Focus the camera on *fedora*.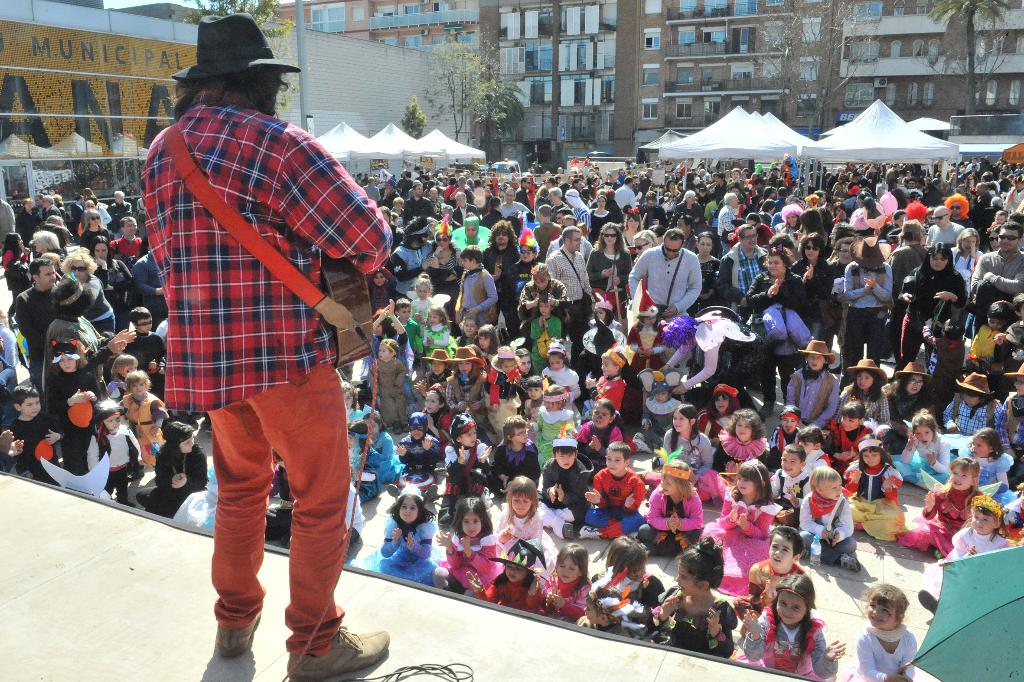
Focus region: left=55, top=280, right=102, bottom=317.
